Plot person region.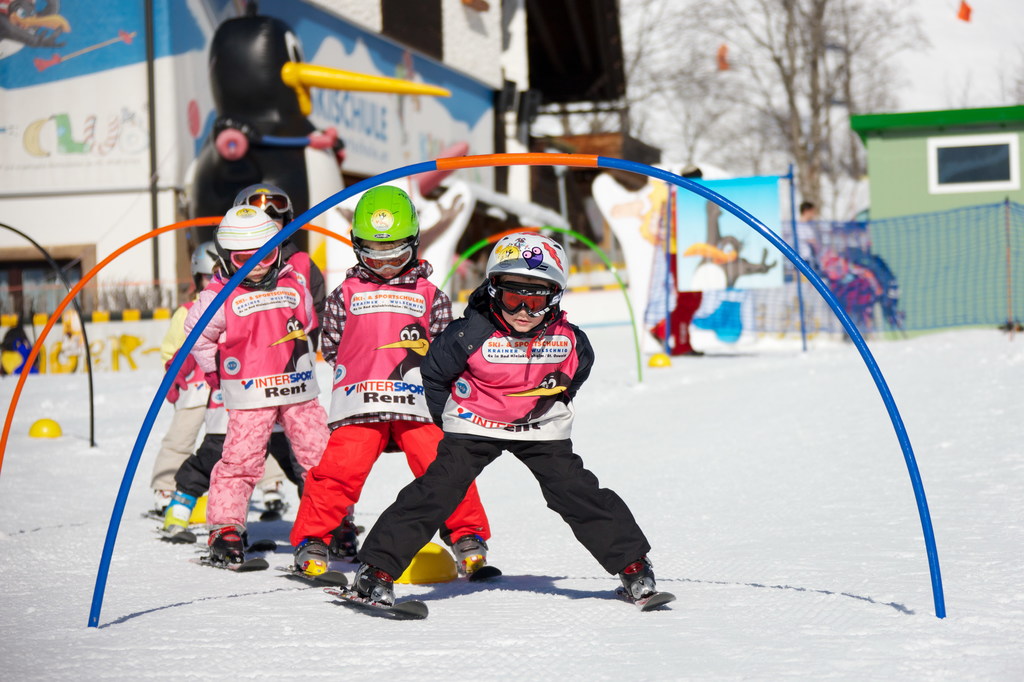
Plotted at select_region(175, 201, 354, 577).
